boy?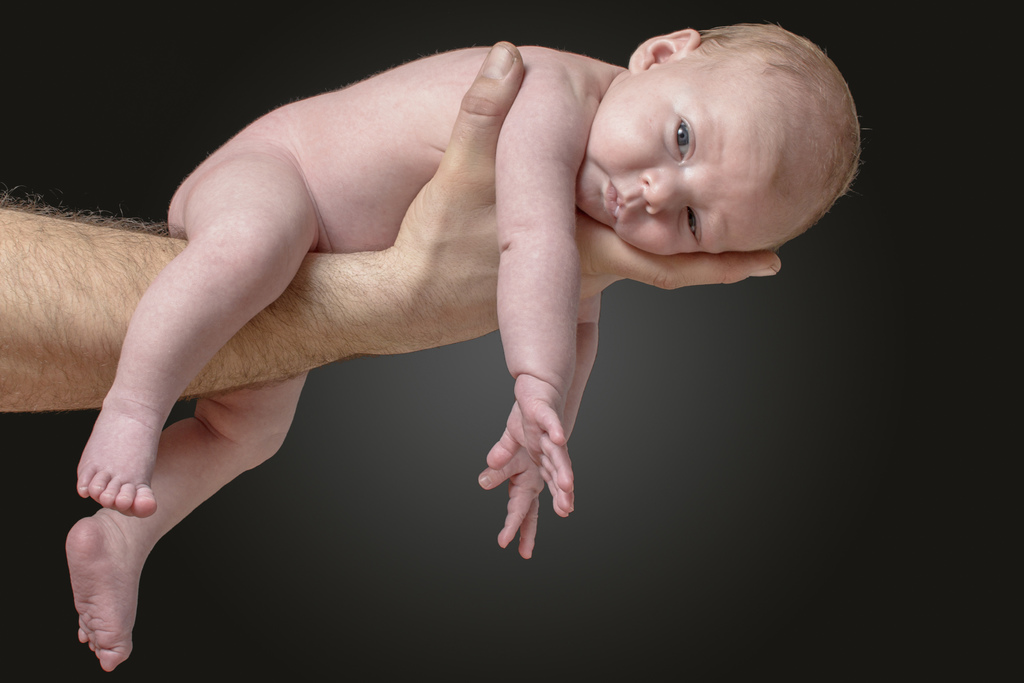
crop(65, 24, 868, 670)
